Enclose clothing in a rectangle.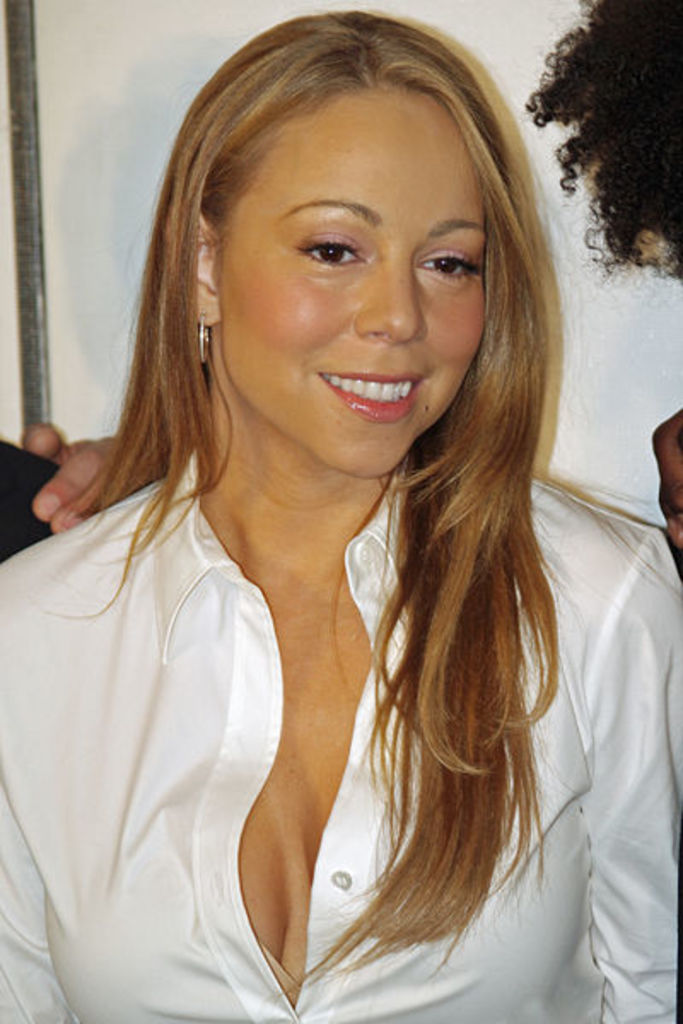
pyautogui.locateOnScreen(0, 451, 681, 1019).
